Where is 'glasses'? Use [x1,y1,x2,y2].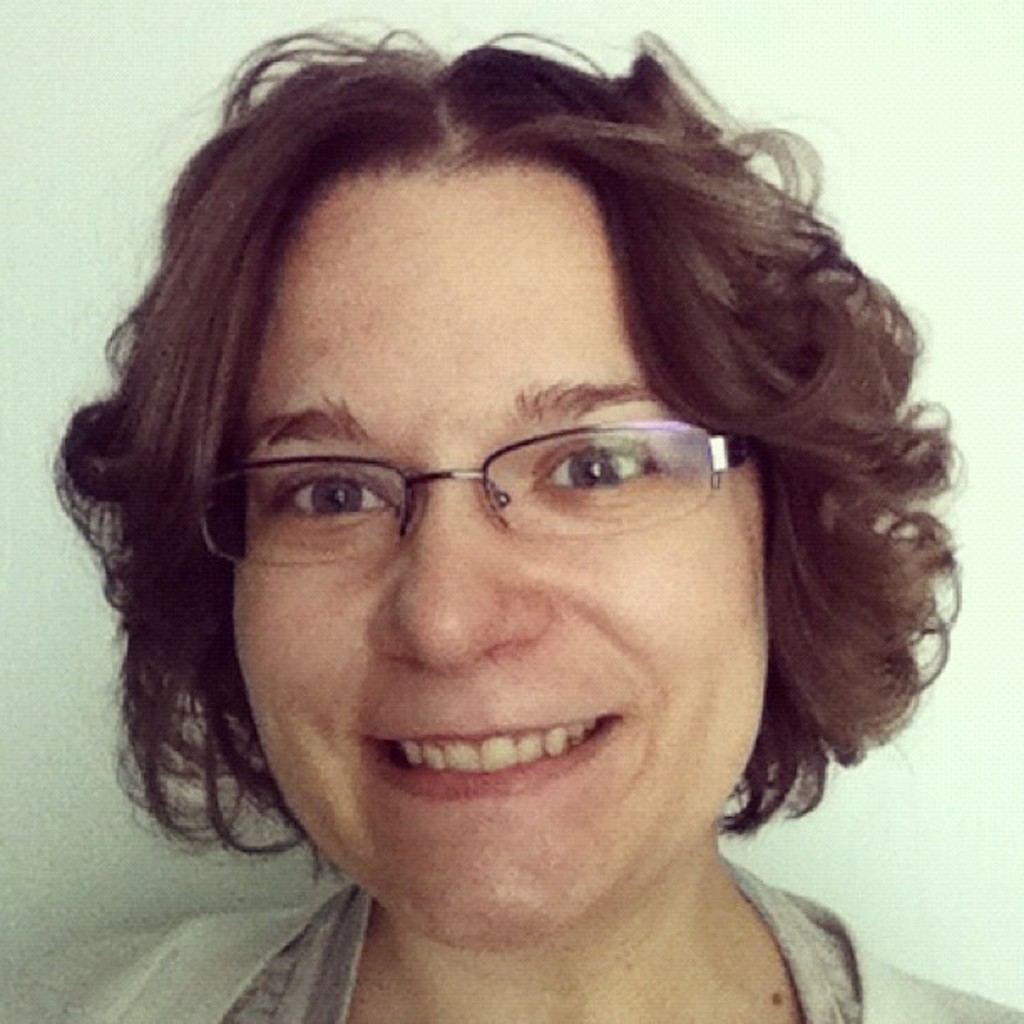
[164,423,641,592].
